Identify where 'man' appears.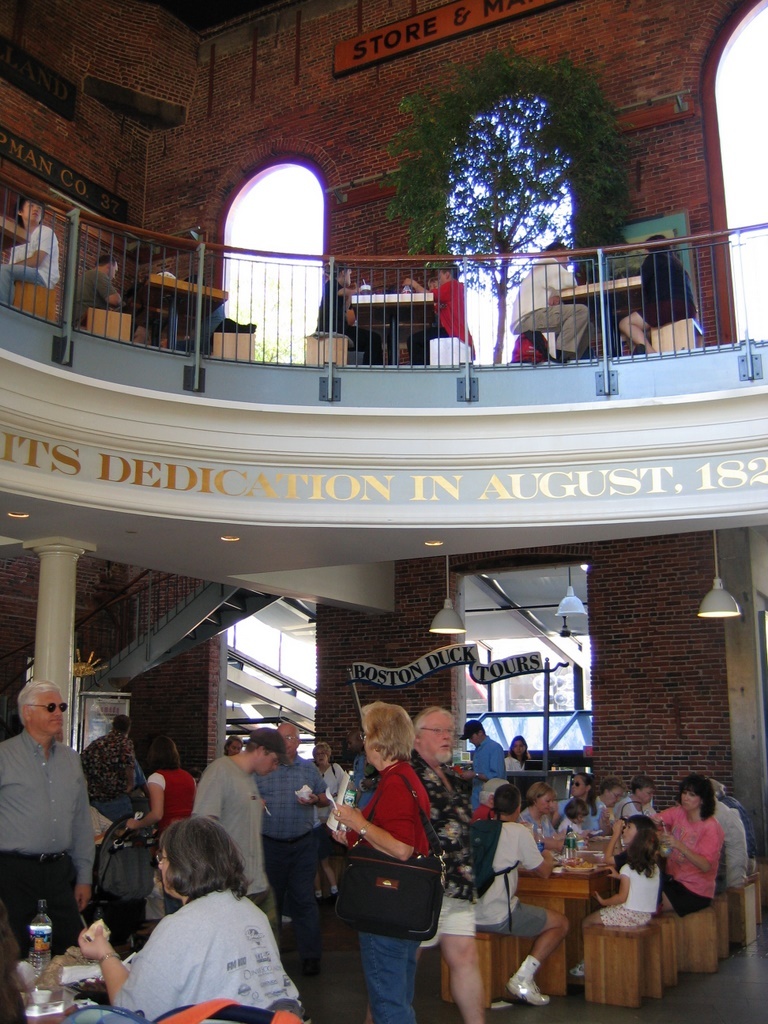
Appears at (left=261, top=720, right=336, bottom=977).
